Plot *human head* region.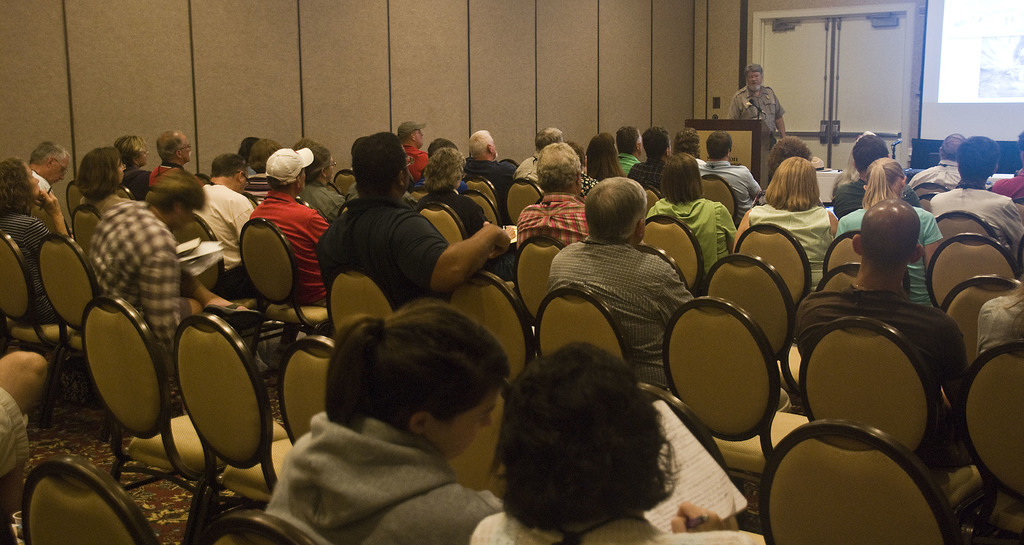
Plotted at {"left": 398, "top": 120, "right": 427, "bottom": 149}.
